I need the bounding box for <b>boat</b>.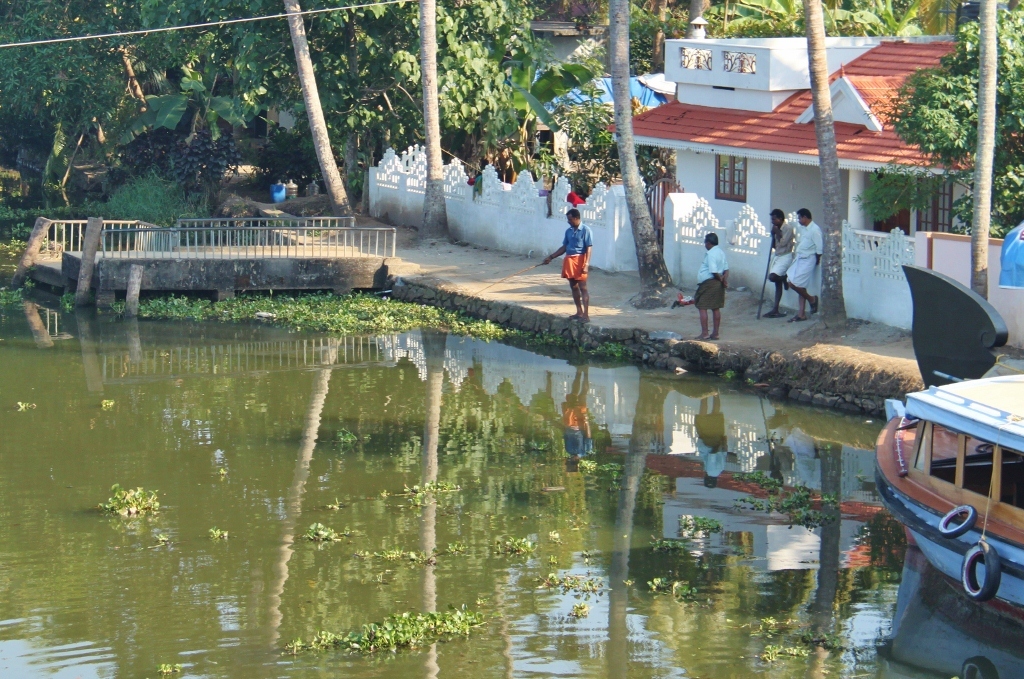
Here it is: (x1=879, y1=349, x2=1023, y2=617).
